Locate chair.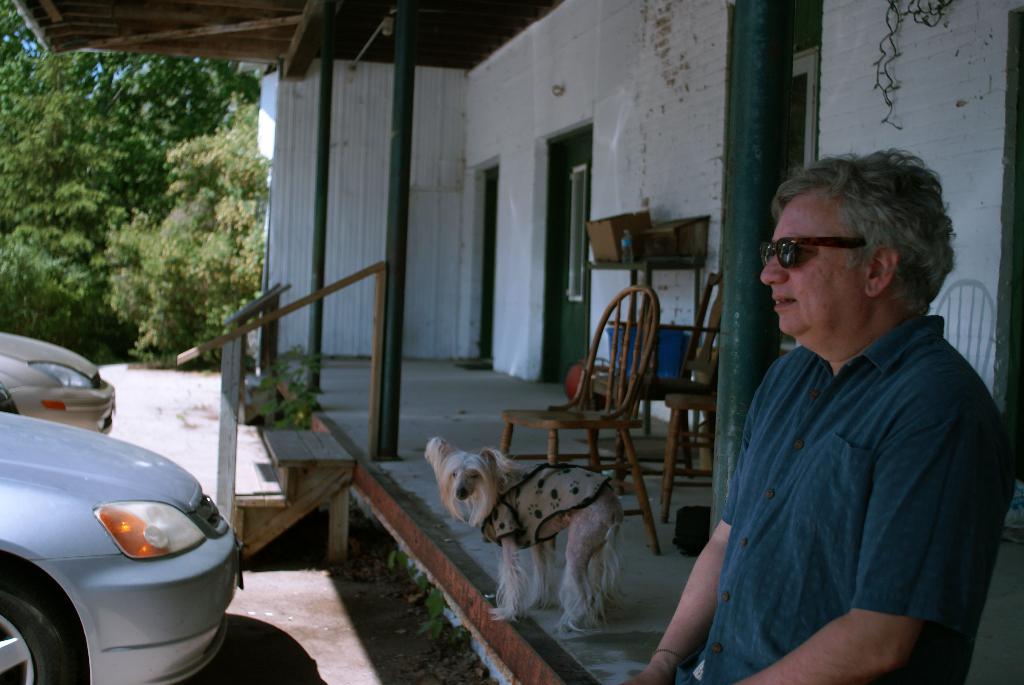
Bounding box: box(588, 276, 724, 489).
